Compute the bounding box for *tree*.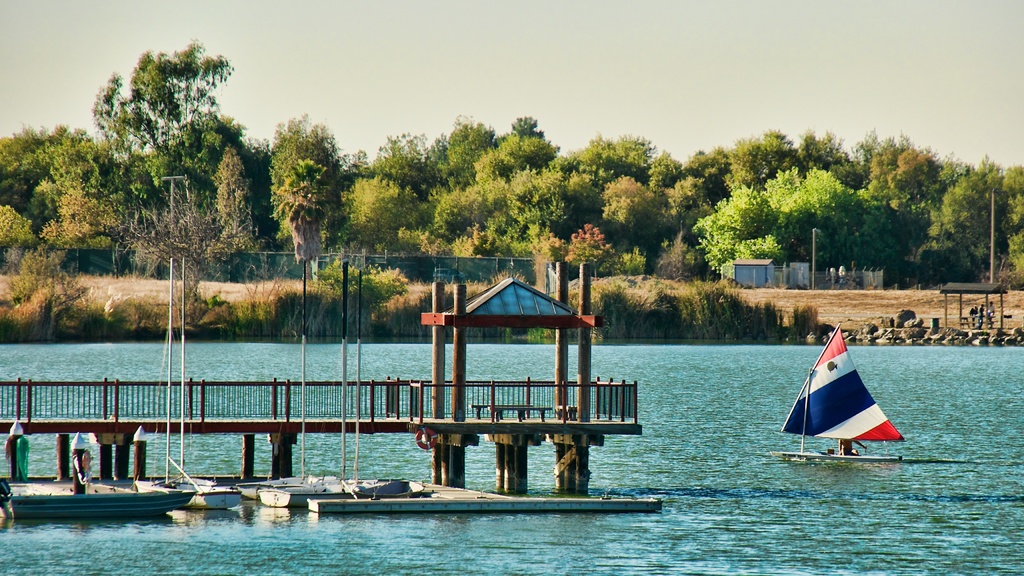
[0, 207, 34, 275].
